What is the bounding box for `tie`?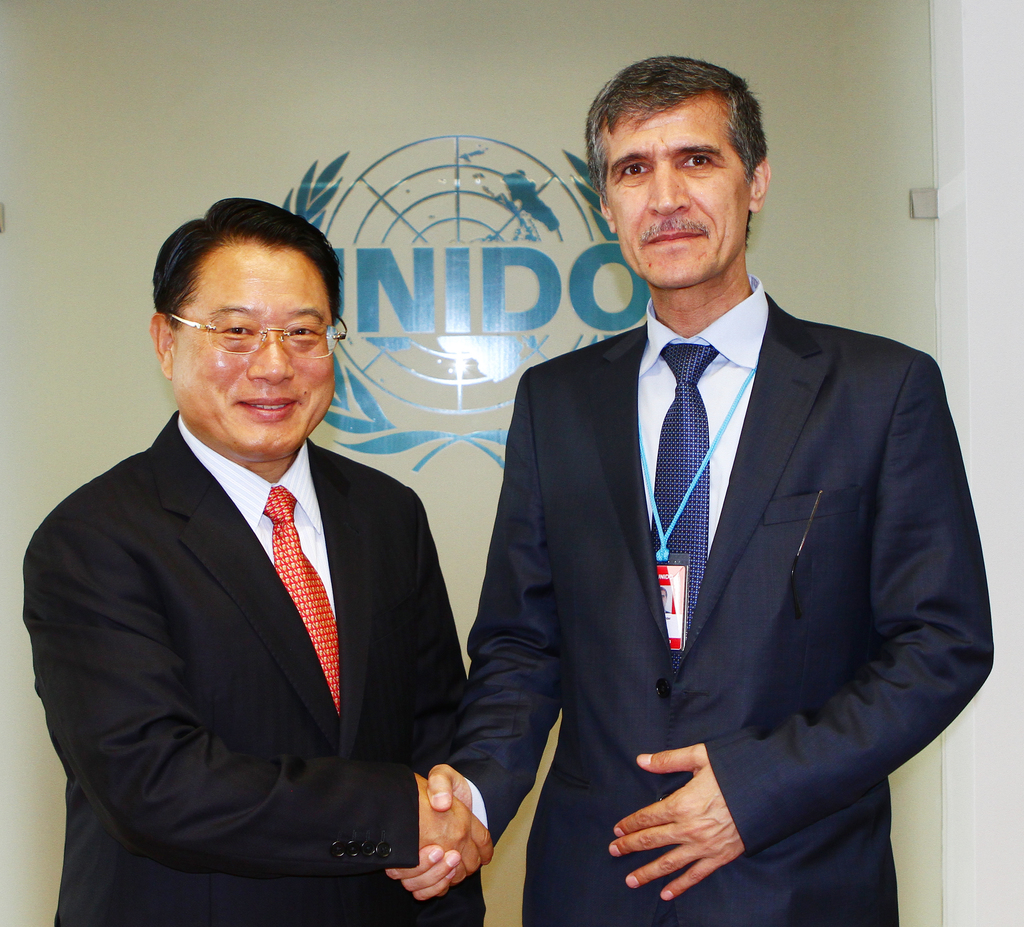
detection(261, 482, 343, 717).
